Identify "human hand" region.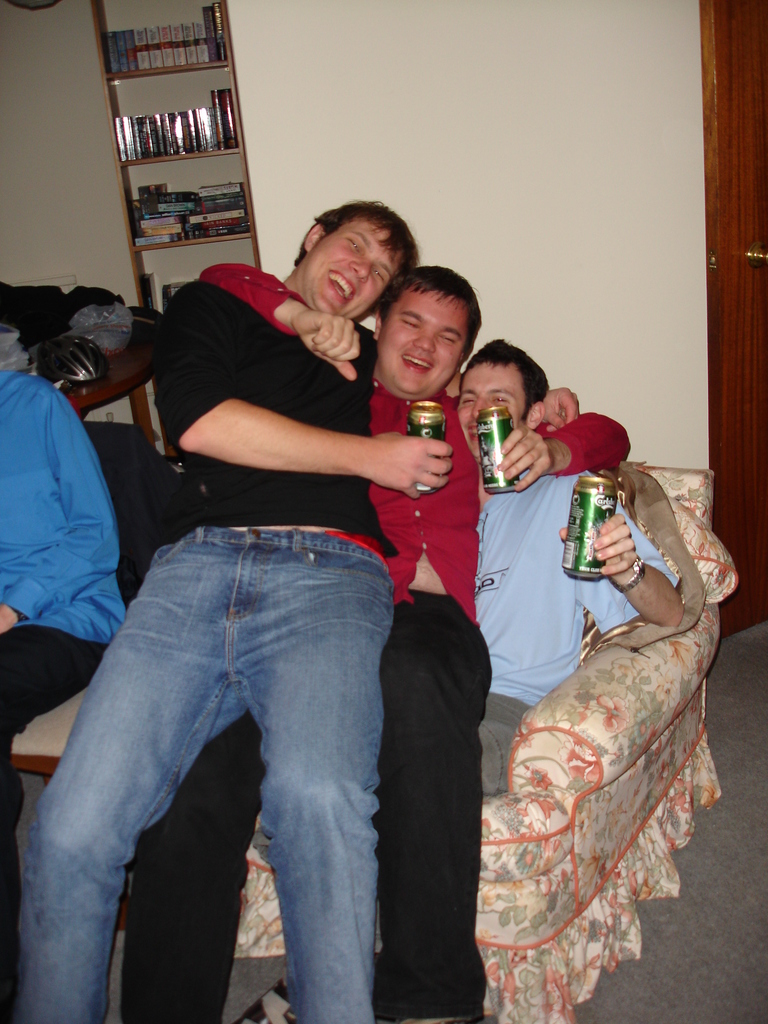
Region: rect(490, 399, 584, 483).
